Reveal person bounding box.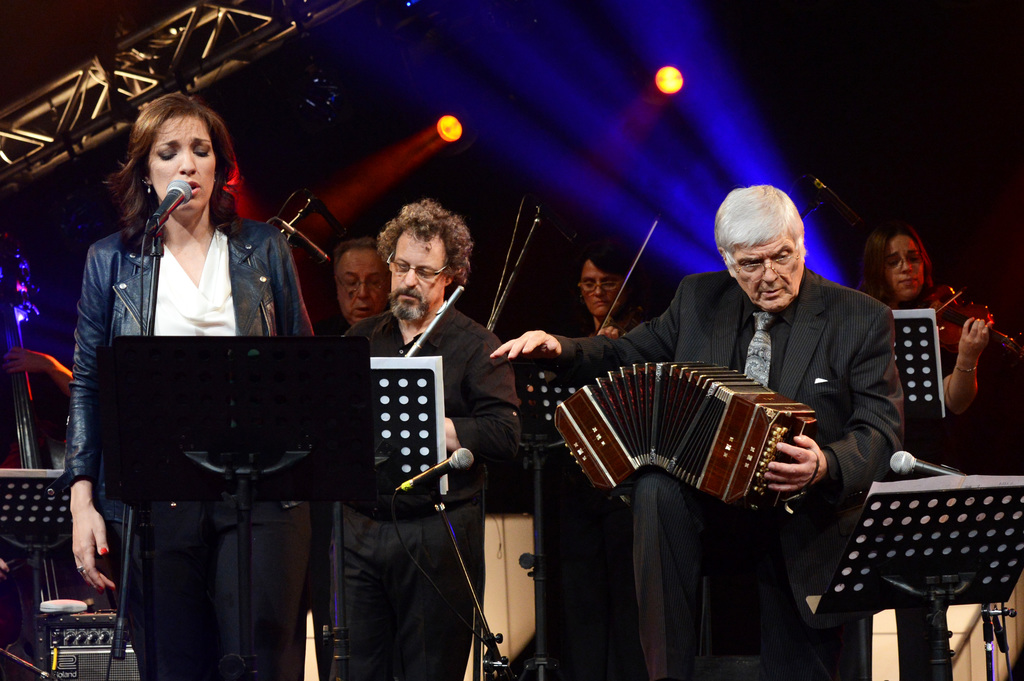
Revealed: (x1=10, y1=346, x2=76, y2=398).
